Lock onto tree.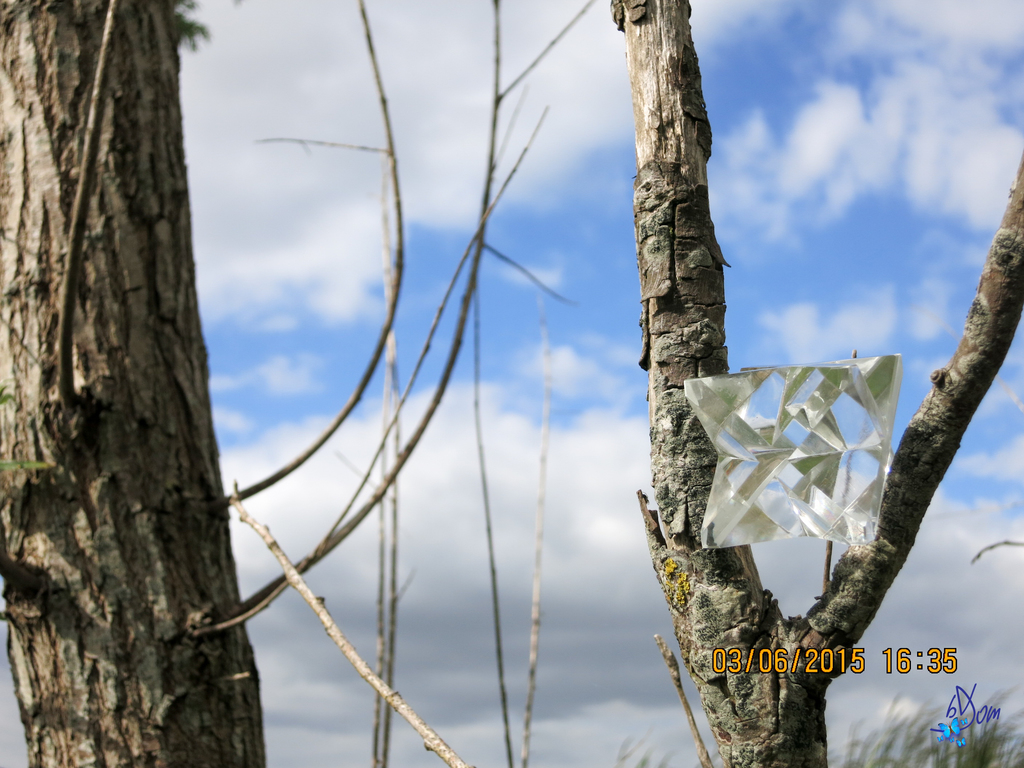
Locked: select_region(0, 0, 601, 767).
